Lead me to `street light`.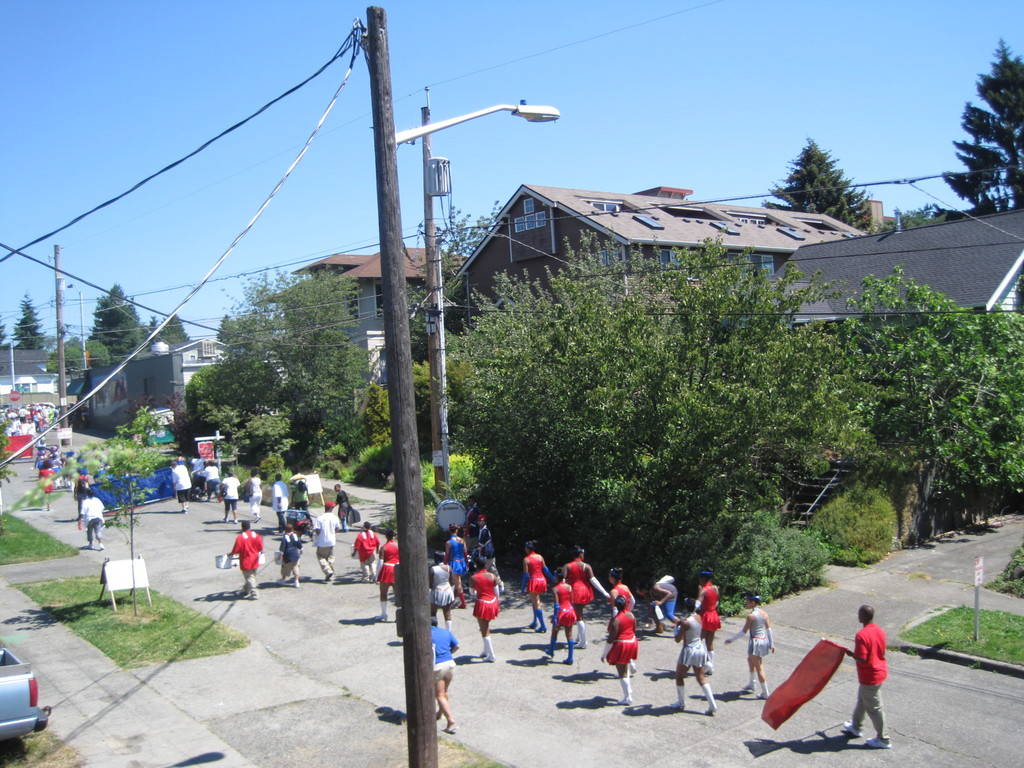
Lead to {"left": 68, "top": 280, "right": 86, "bottom": 362}.
